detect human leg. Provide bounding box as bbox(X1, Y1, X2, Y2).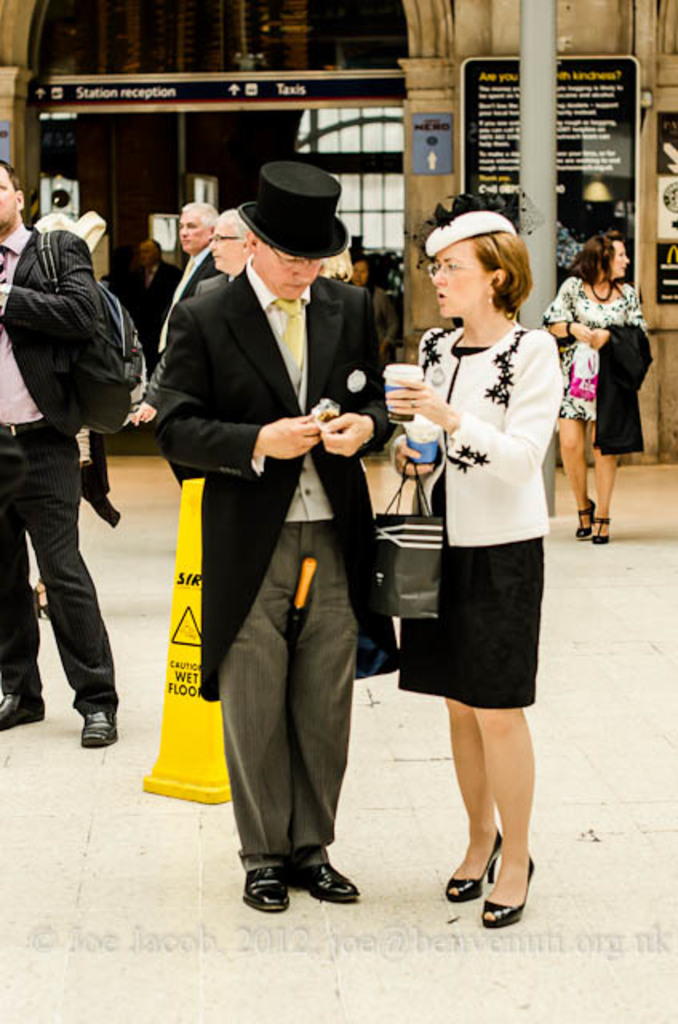
bbox(5, 432, 42, 717).
